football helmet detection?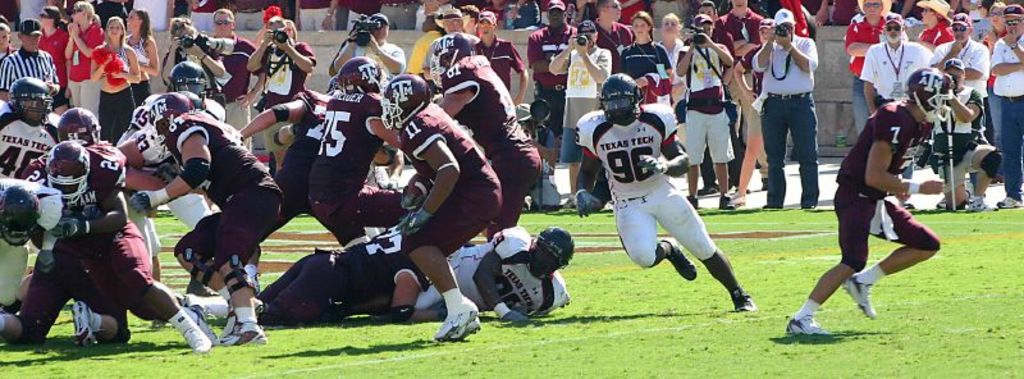
bbox(905, 67, 951, 124)
